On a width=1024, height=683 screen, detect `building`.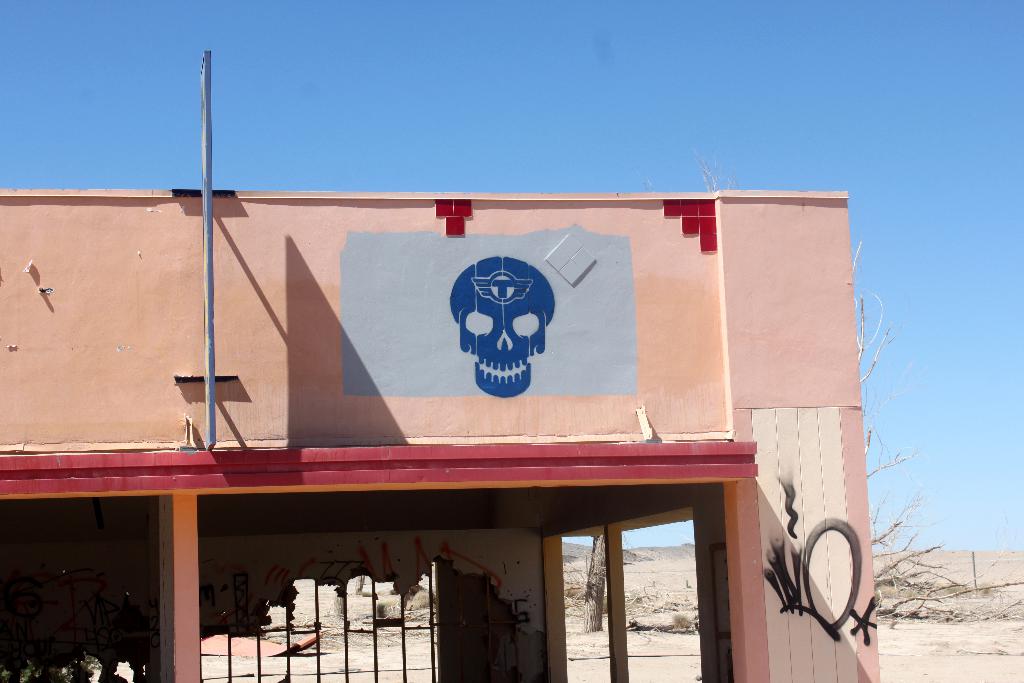
box=[0, 193, 883, 682].
